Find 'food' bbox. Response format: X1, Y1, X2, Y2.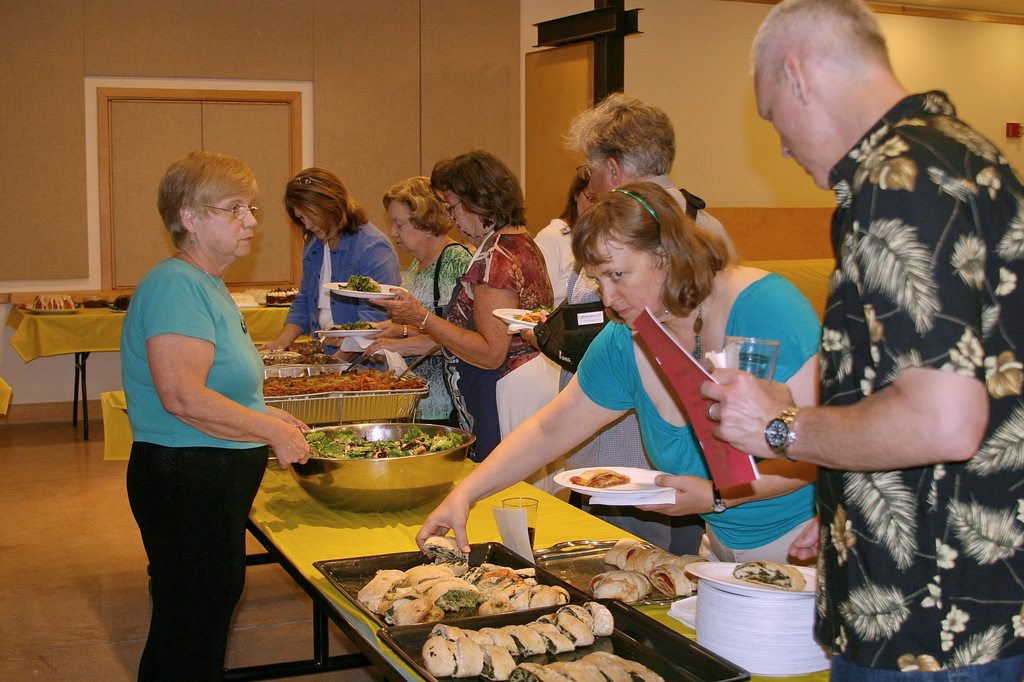
261, 339, 340, 365.
